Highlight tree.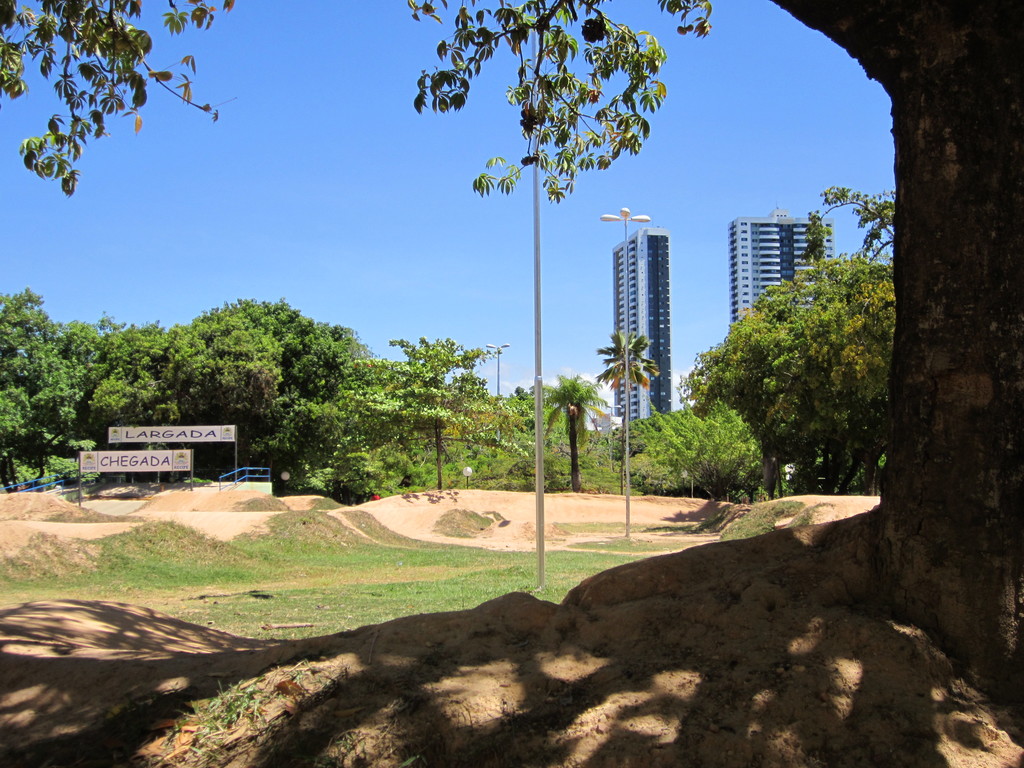
Highlighted region: x1=538, y1=369, x2=609, y2=494.
